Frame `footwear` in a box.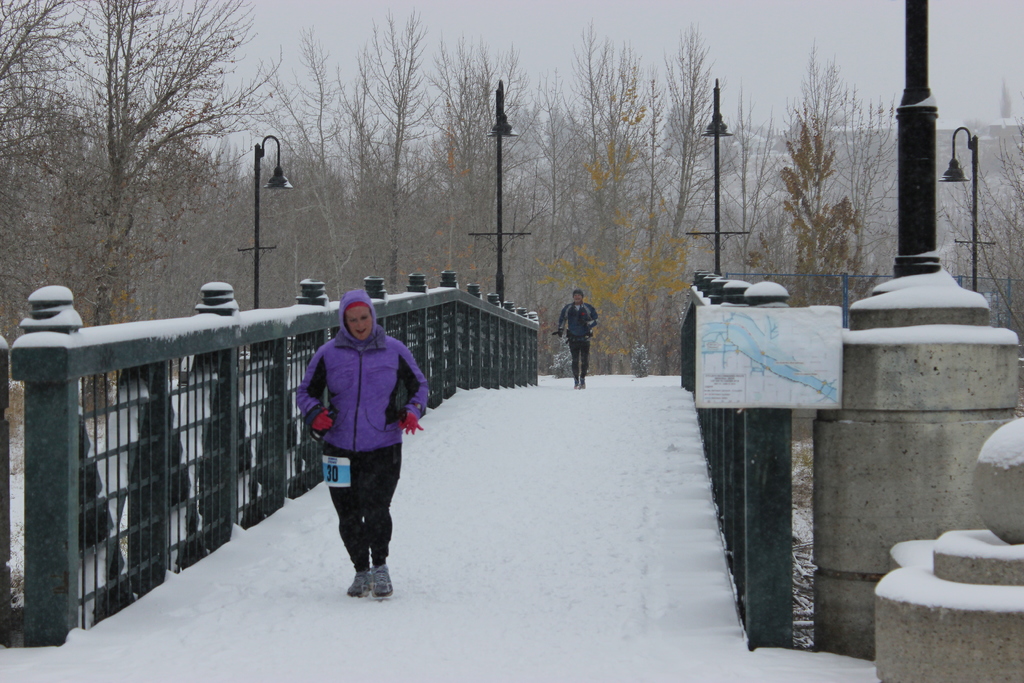
{"left": 367, "top": 563, "right": 395, "bottom": 600}.
